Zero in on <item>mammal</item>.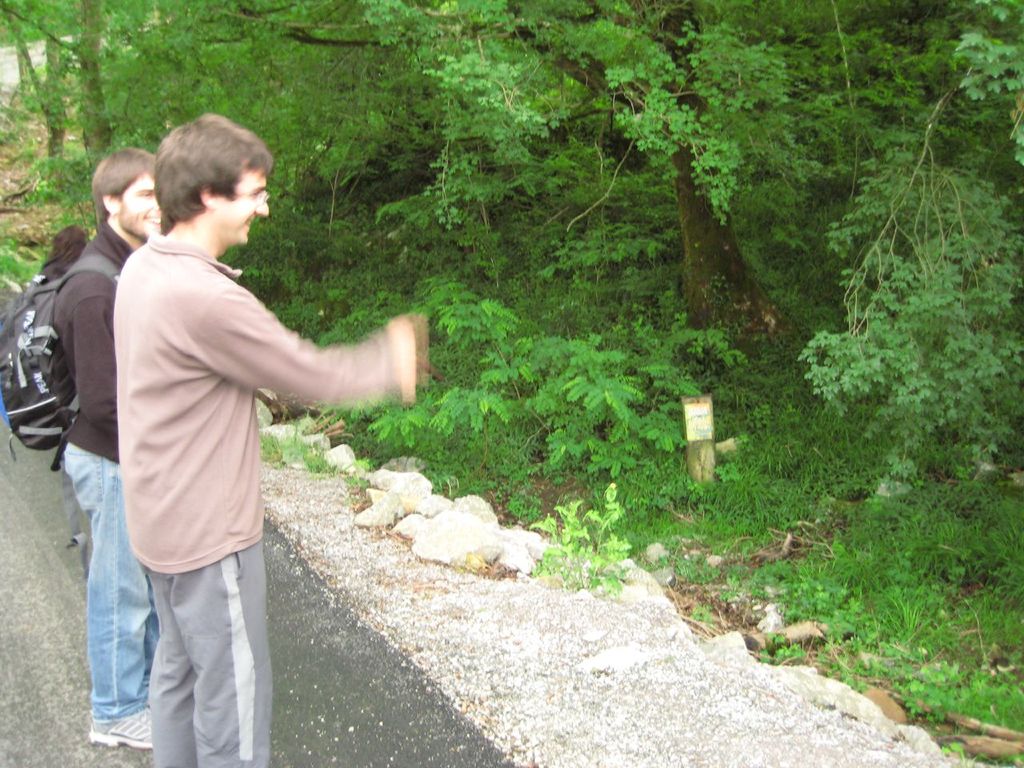
Zeroed in: locate(54, 142, 166, 746).
